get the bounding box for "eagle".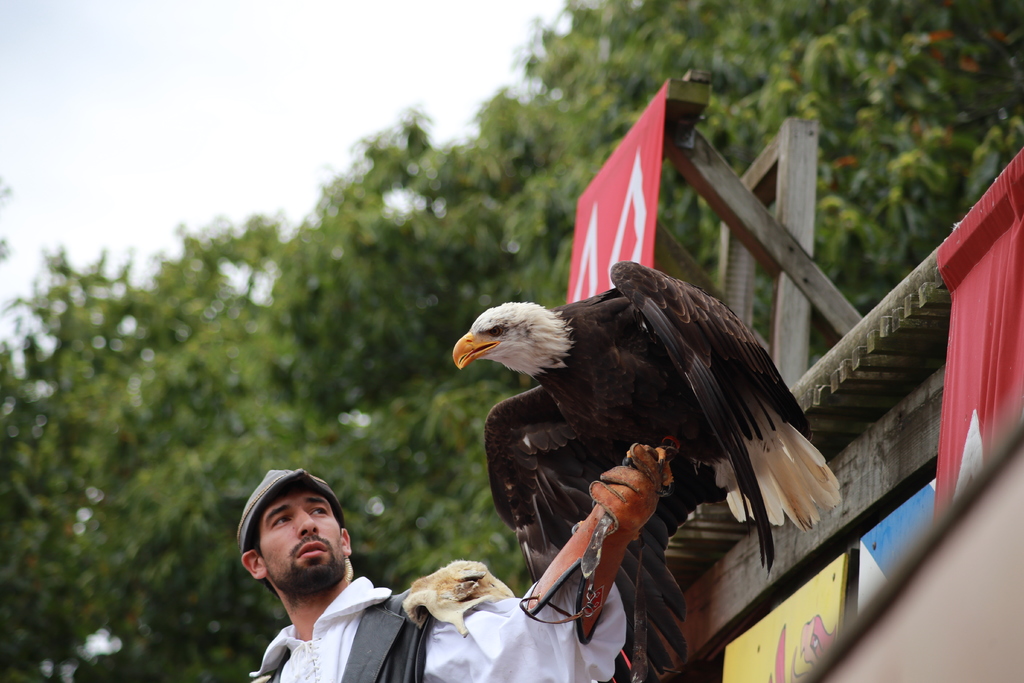
rect(450, 261, 839, 672).
